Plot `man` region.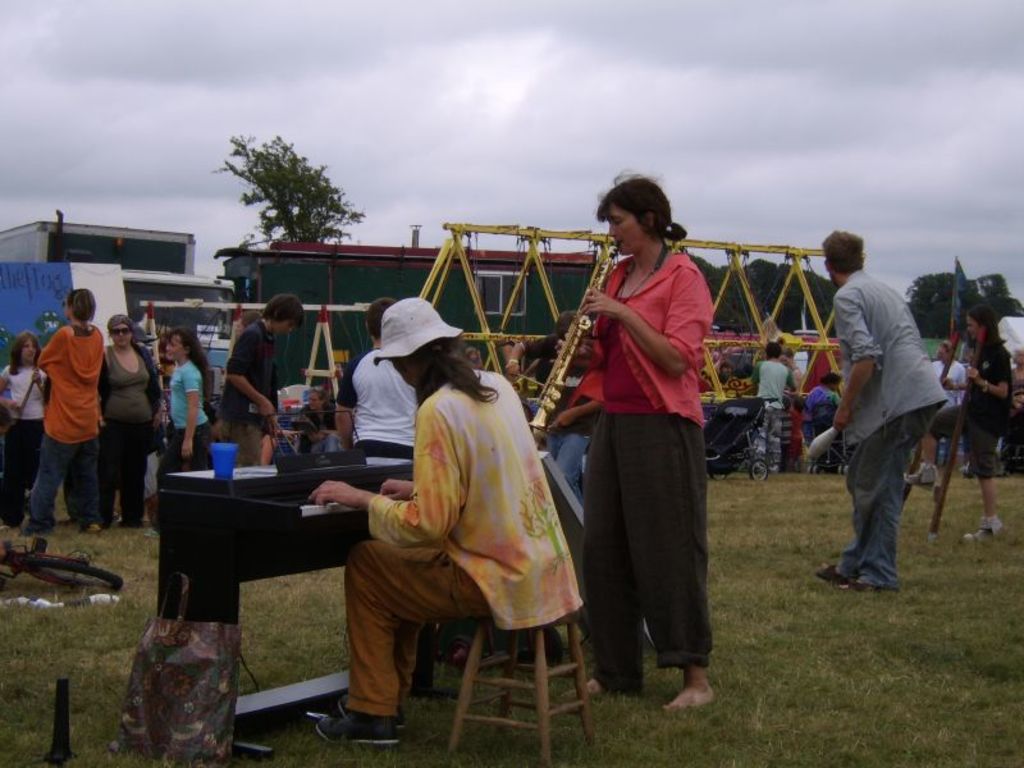
Plotted at rect(228, 283, 285, 466).
